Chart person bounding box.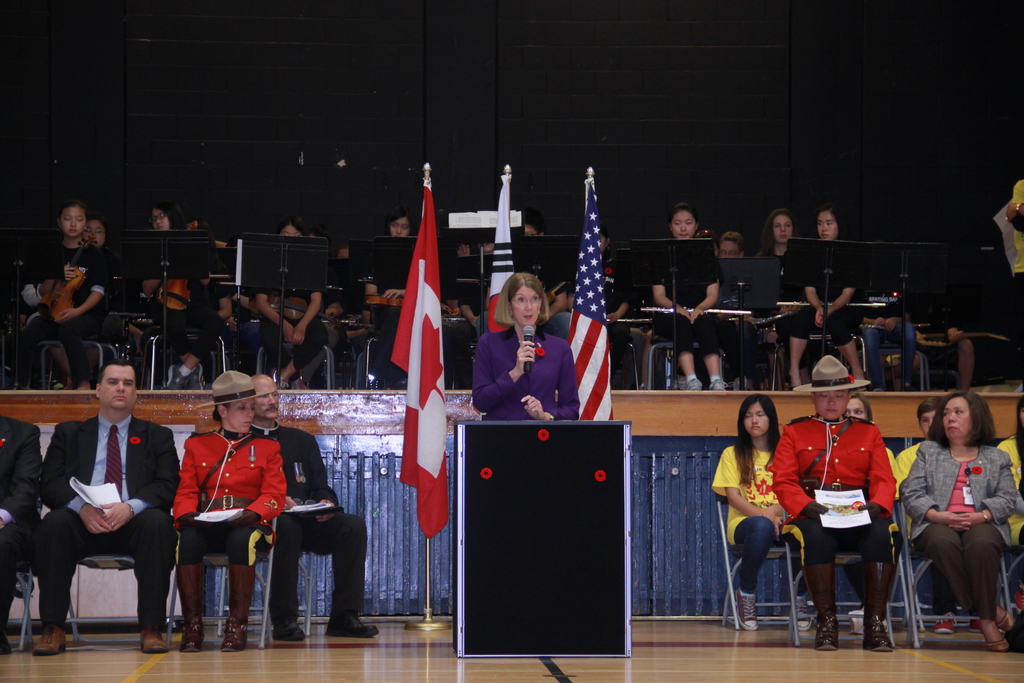
Charted: bbox=(435, 244, 474, 373).
